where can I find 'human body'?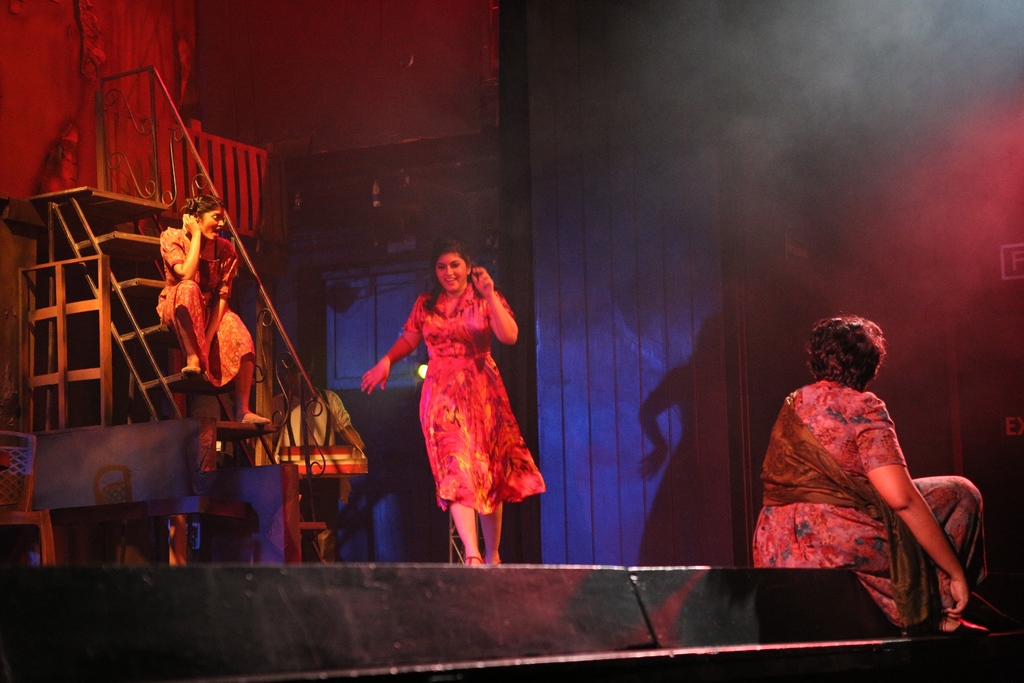
You can find it at x1=780 y1=352 x2=985 y2=637.
